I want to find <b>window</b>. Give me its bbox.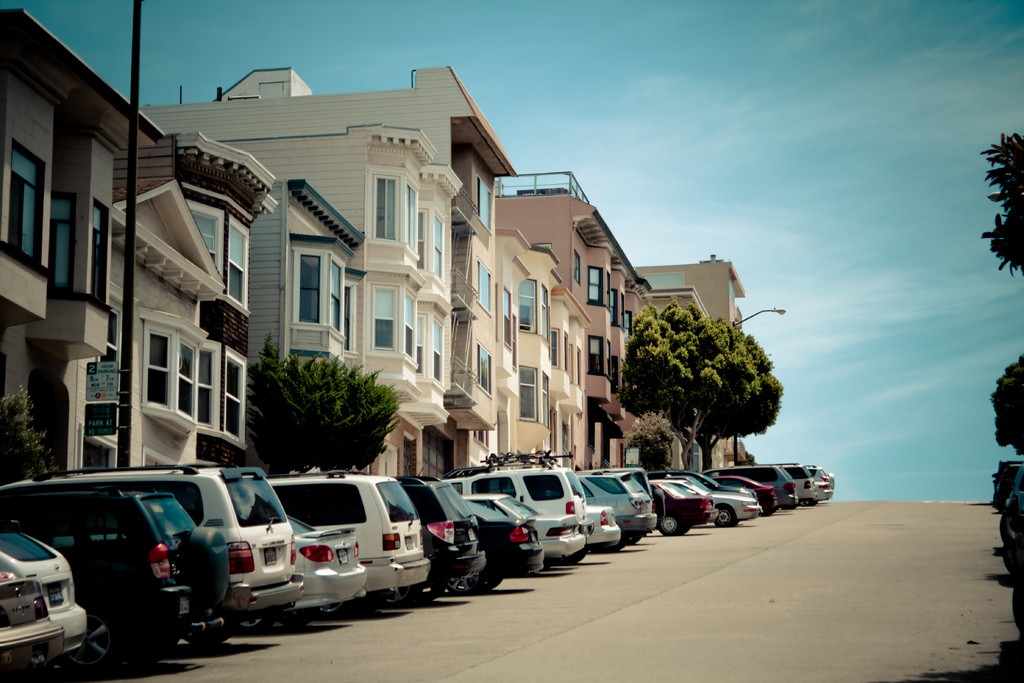
{"left": 219, "top": 346, "right": 246, "bottom": 451}.
